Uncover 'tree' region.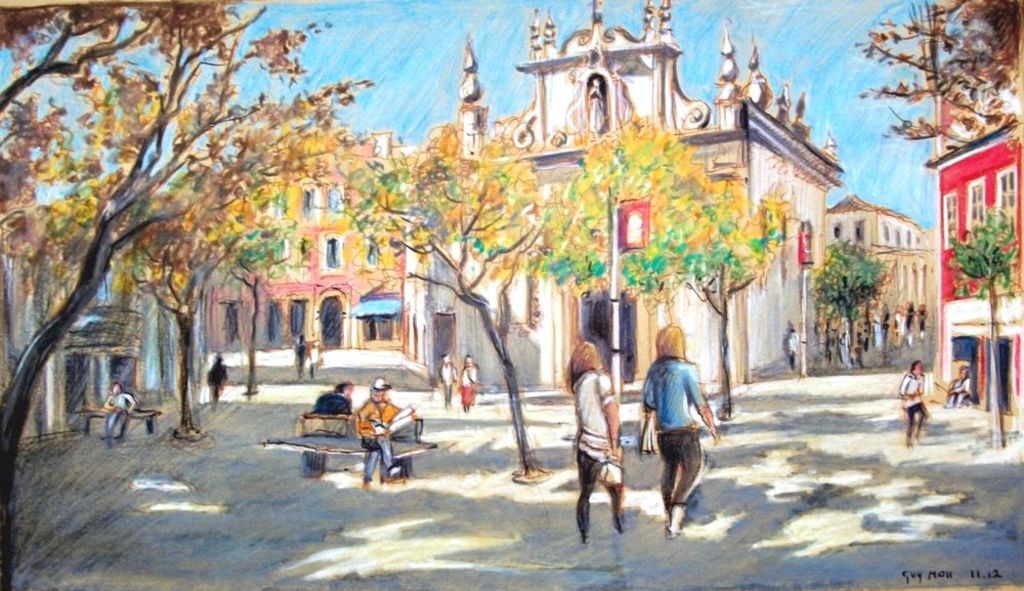
Uncovered: x1=855 y1=0 x2=1023 y2=161.
